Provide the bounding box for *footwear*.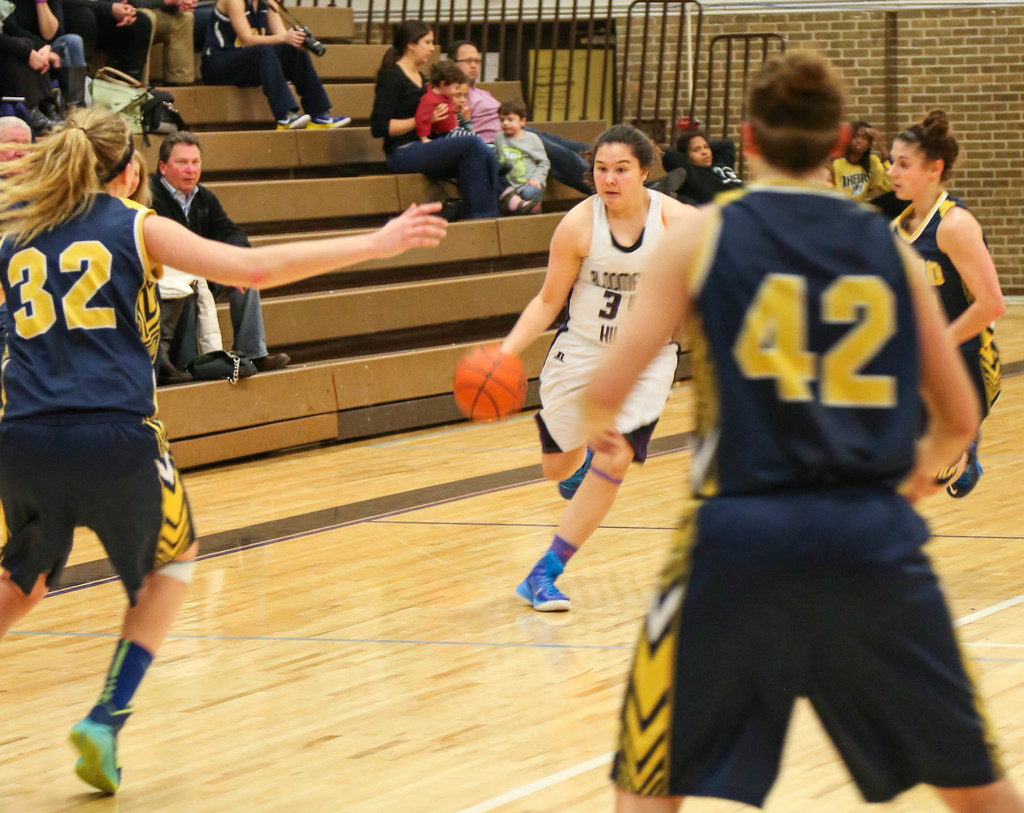
bbox=(54, 66, 93, 110).
